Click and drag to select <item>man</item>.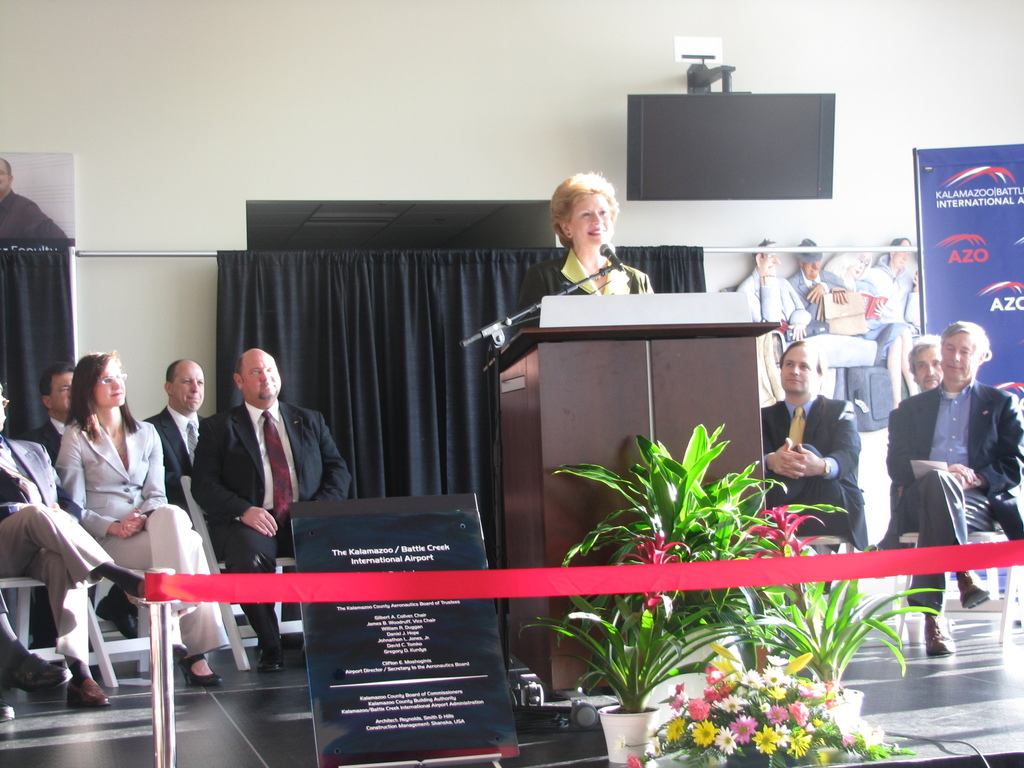
Selection: 727,239,808,410.
